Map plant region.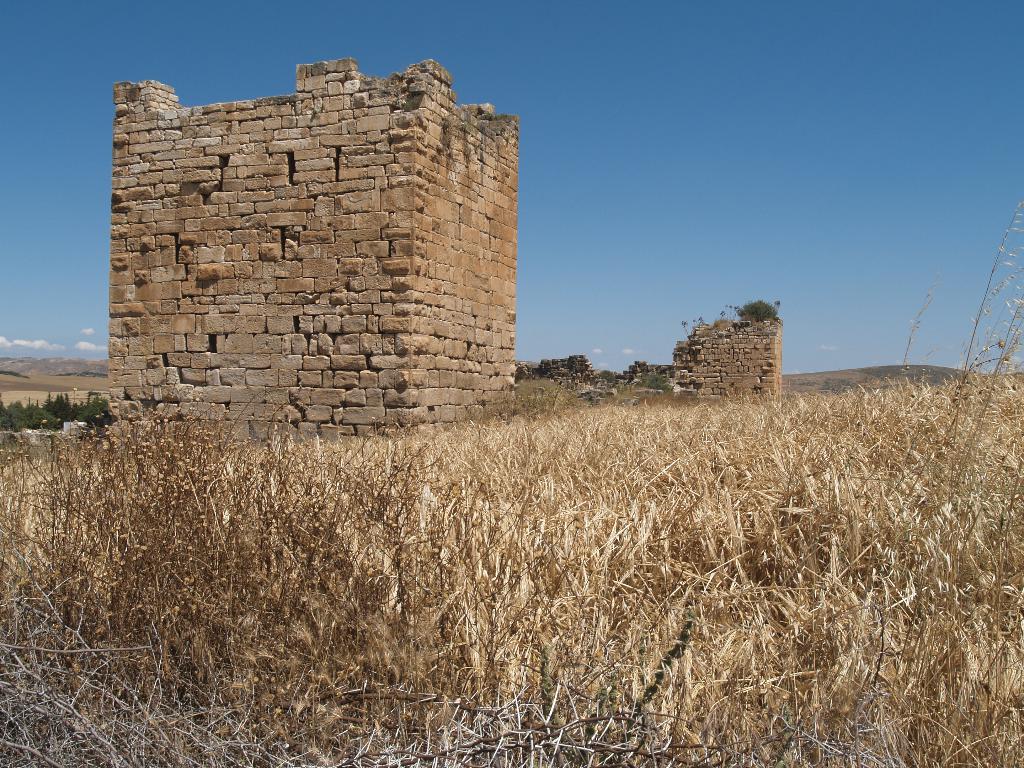
Mapped to x1=6 y1=420 x2=1023 y2=767.
